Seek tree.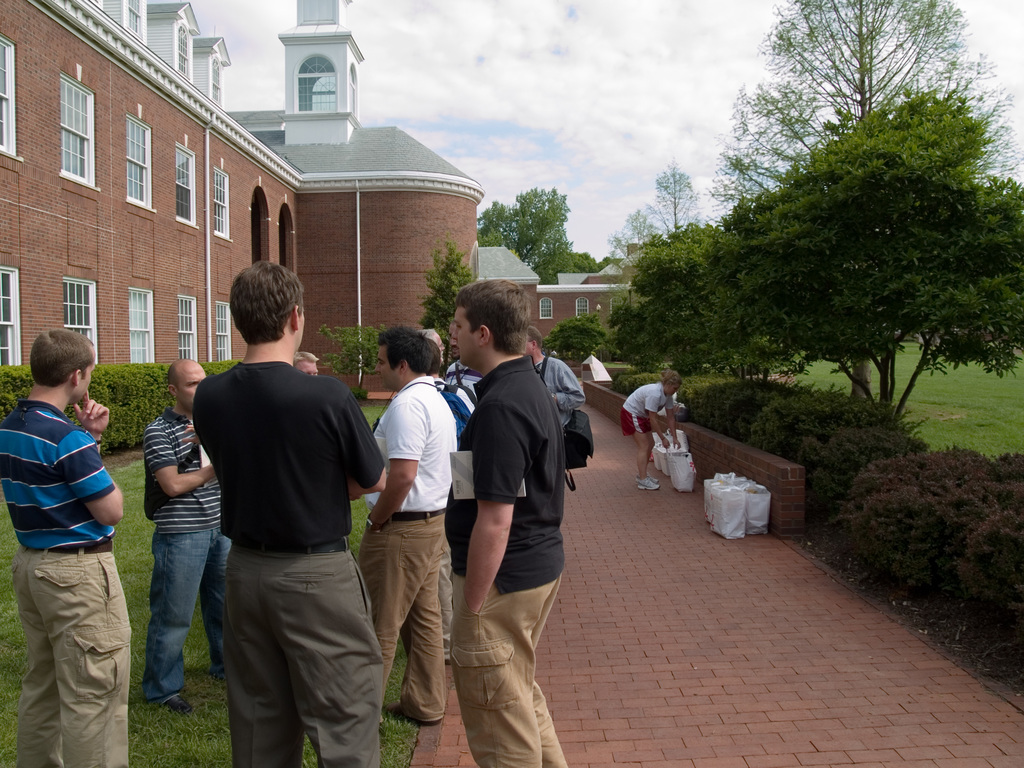
bbox=[534, 311, 619, 380].
